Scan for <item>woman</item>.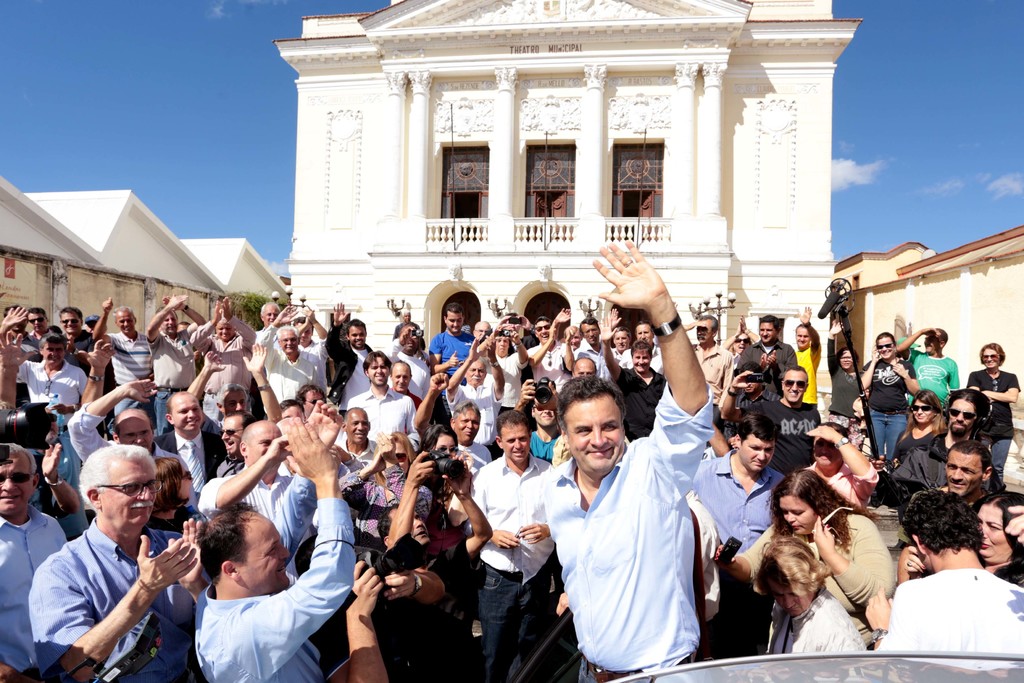
Scan result: 712 466 908 651.
